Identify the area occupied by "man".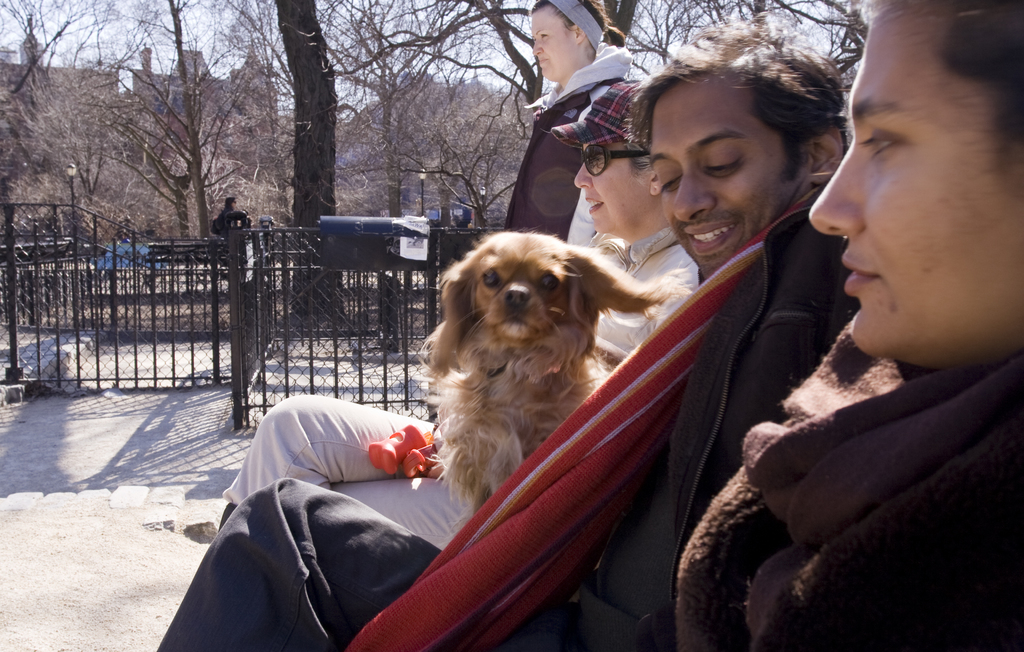
Area: pyautogui.locateOnScreen(154, 21, 863, 651).
